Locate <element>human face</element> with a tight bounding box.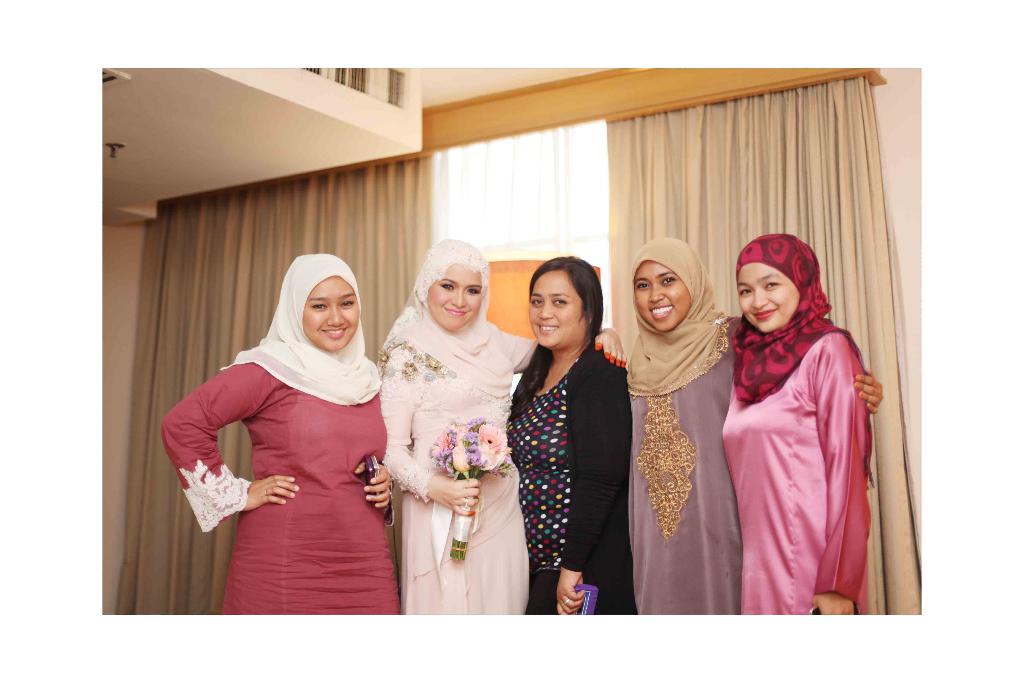
[left=735, top=261, right=800, bottom=334].
